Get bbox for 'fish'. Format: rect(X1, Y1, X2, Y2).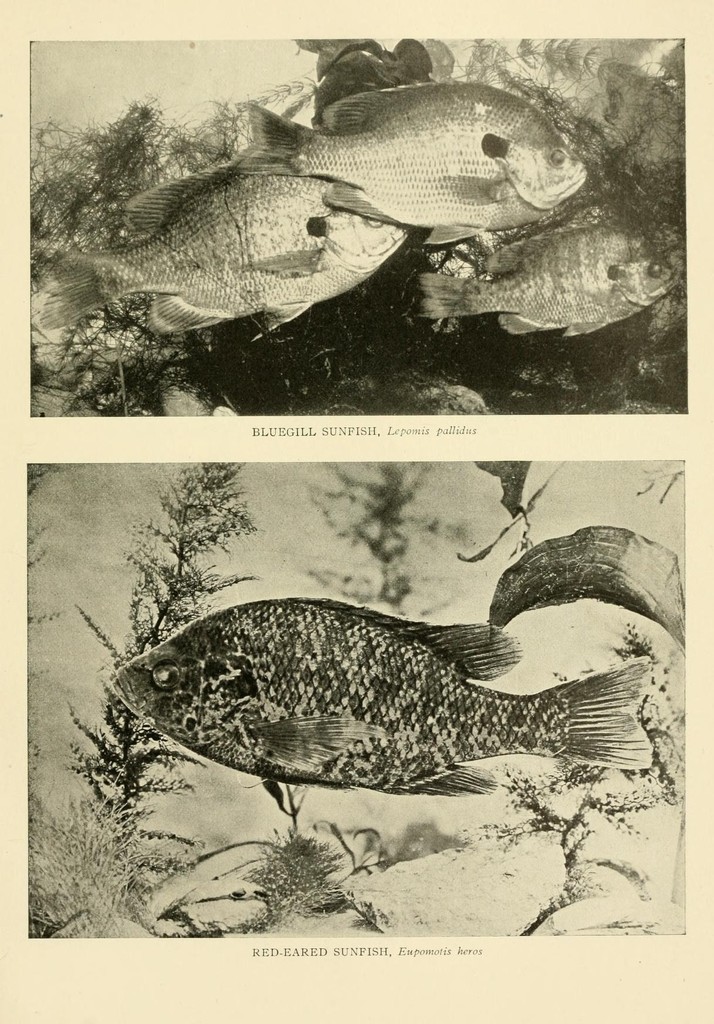
rect(422, 227, 679, 339).
